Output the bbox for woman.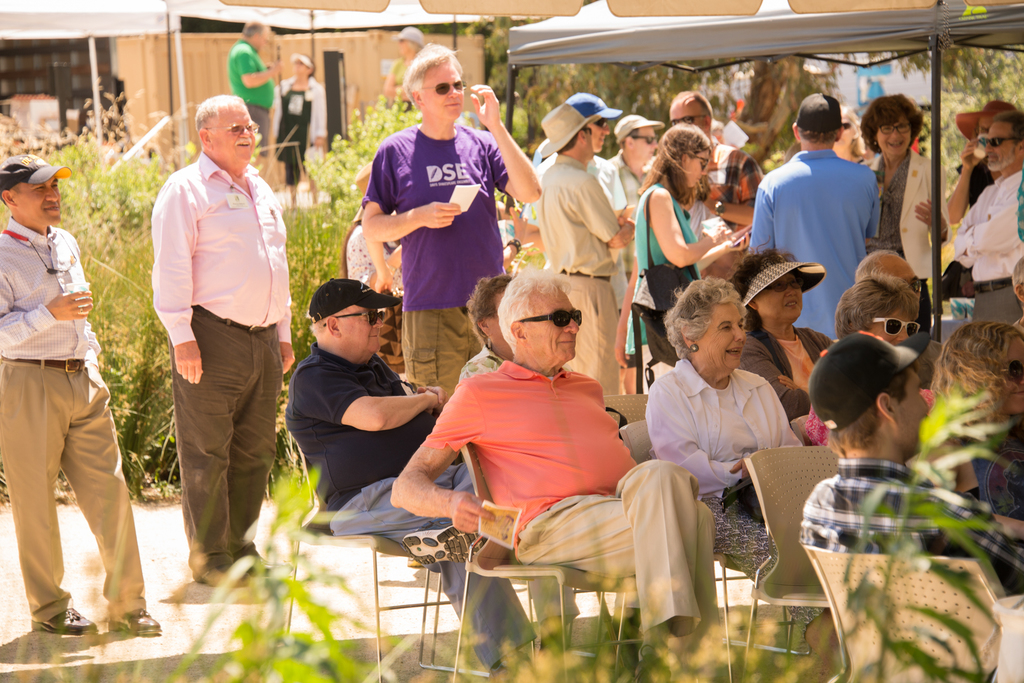
273:51:326:185.
